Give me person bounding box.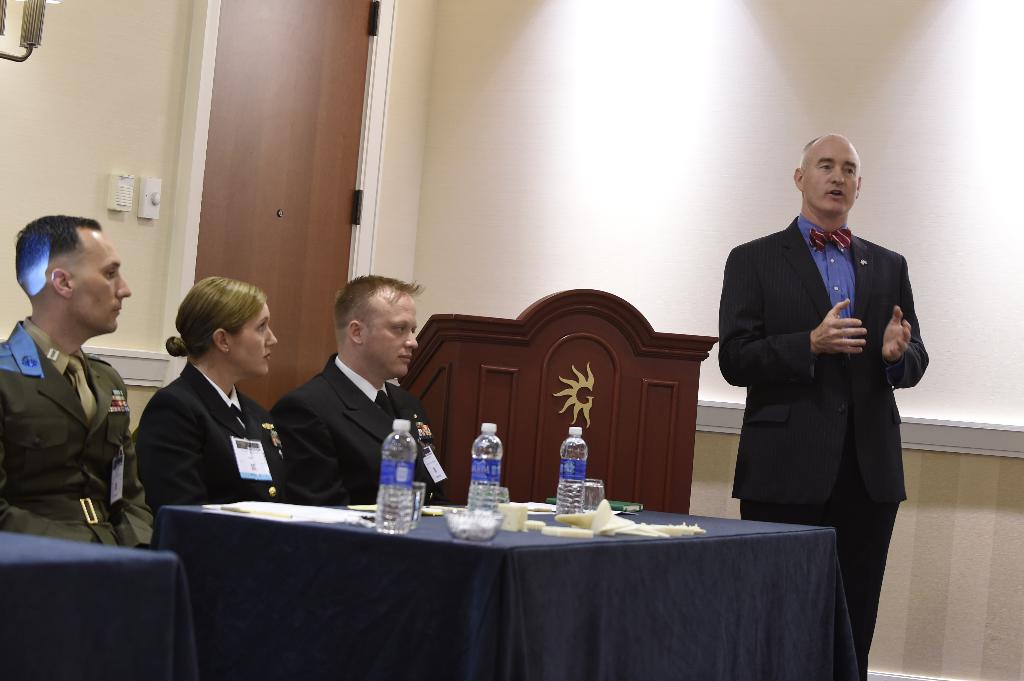
x1=268 y1=273 x2=445 y2=506.
